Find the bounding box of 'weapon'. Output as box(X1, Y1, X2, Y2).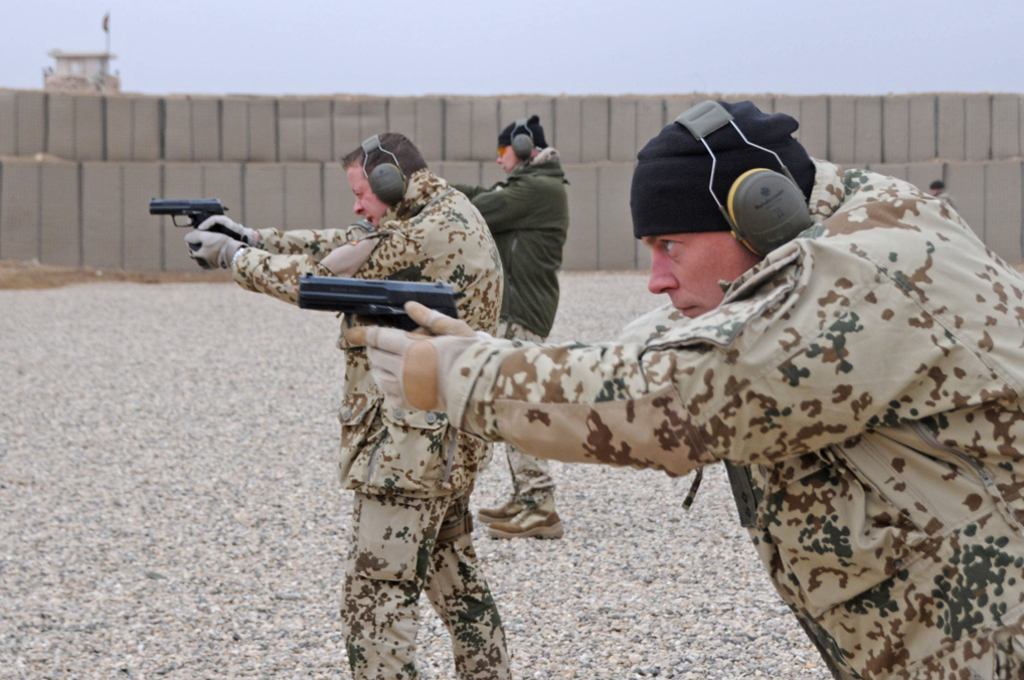
box(150, 172, 226, 241).
